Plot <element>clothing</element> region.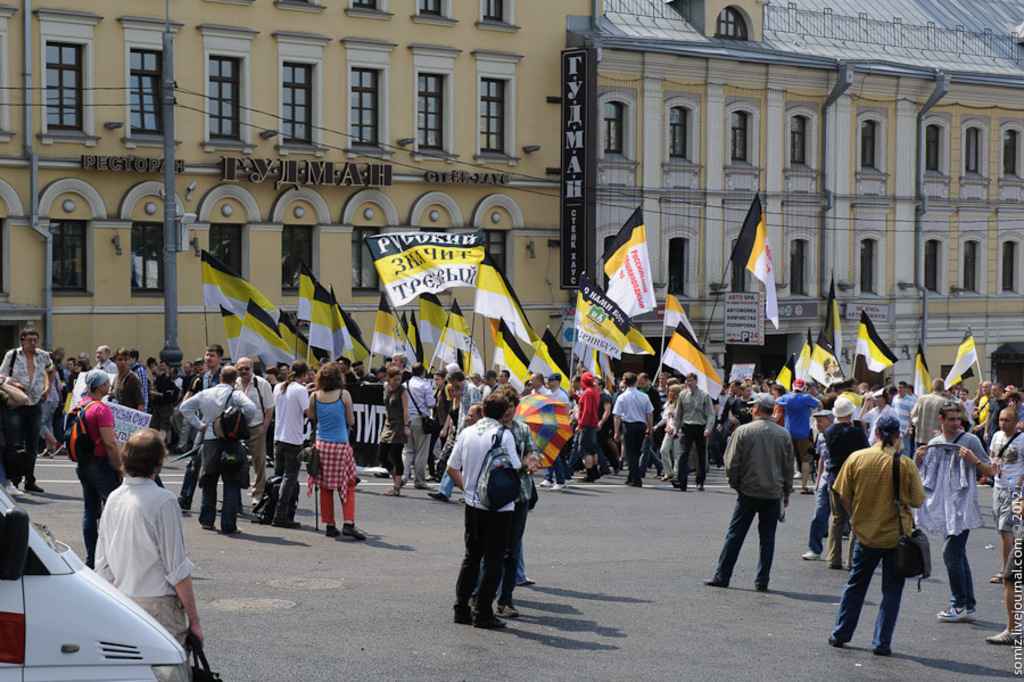
Plotted at 96,467,200,681.
